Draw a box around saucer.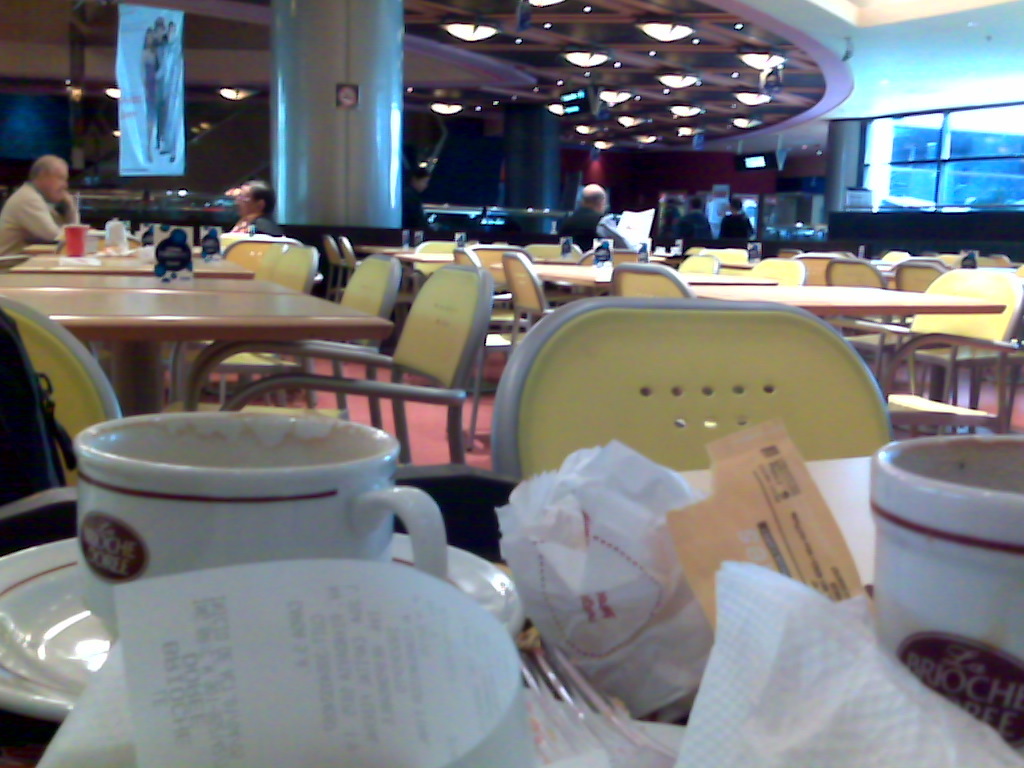
rect(0, 536, 528, 723).
